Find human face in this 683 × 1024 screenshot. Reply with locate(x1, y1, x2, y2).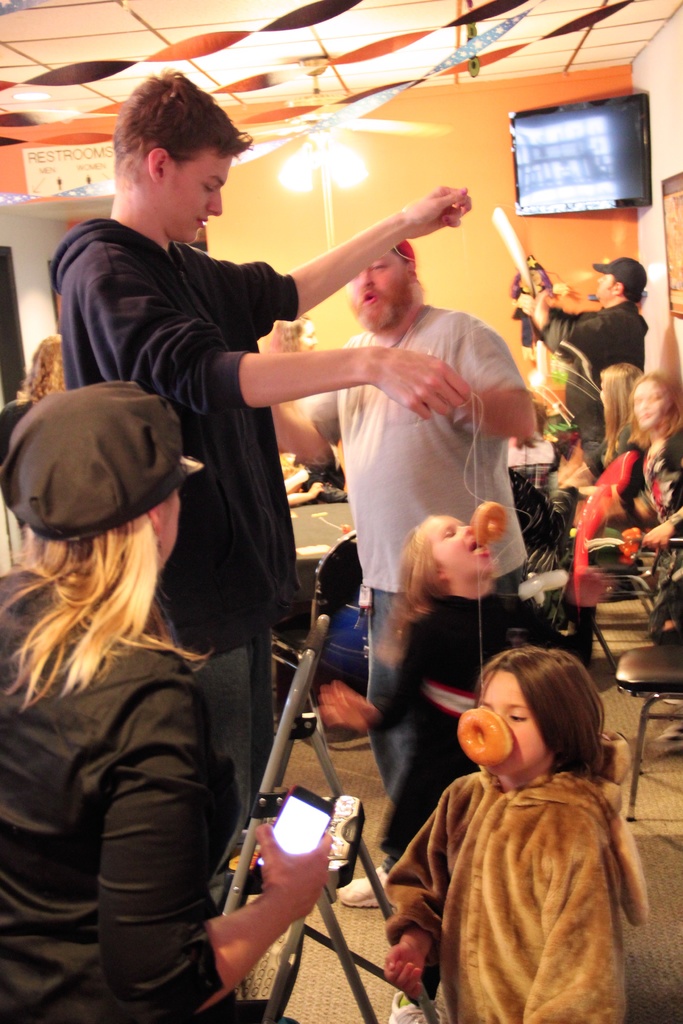
locate(345, 244, 408, 330).
